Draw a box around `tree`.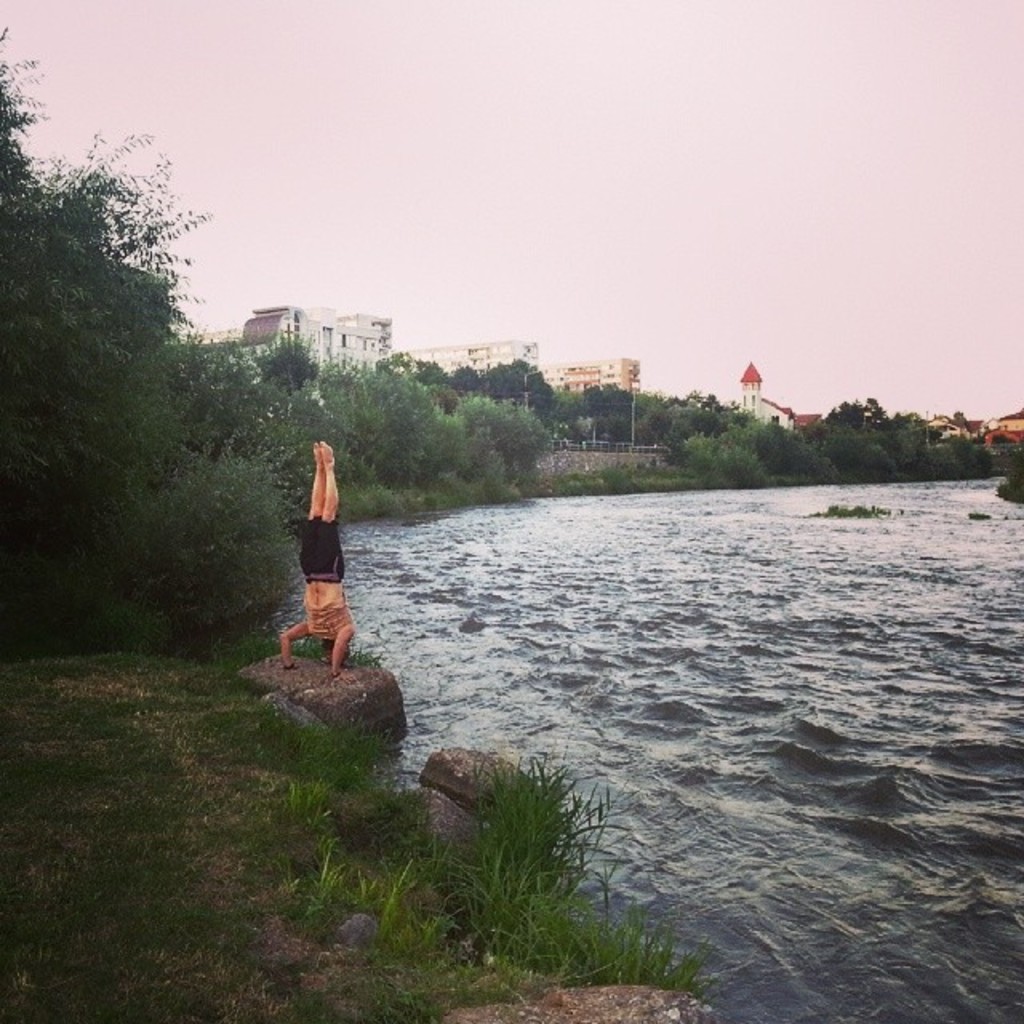
<bbox>13, 117, 195, 570</bbox>.
